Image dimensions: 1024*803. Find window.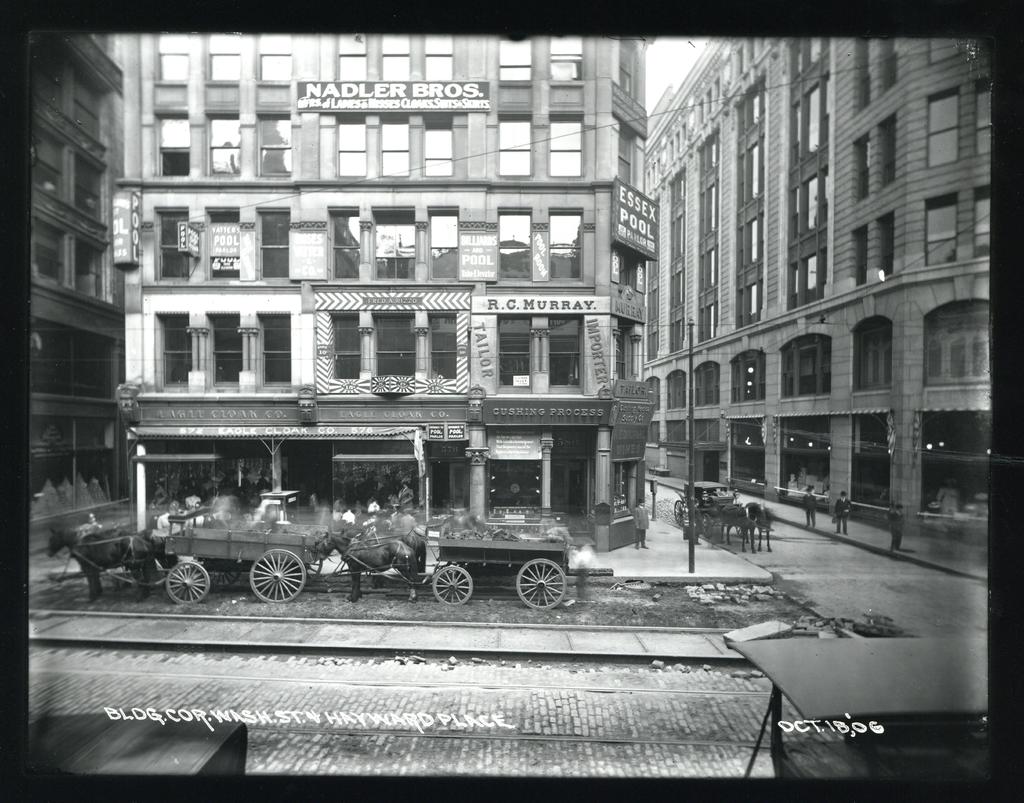
{"left": 329, "top": 211, "right": 364, "bottom": 280}.
